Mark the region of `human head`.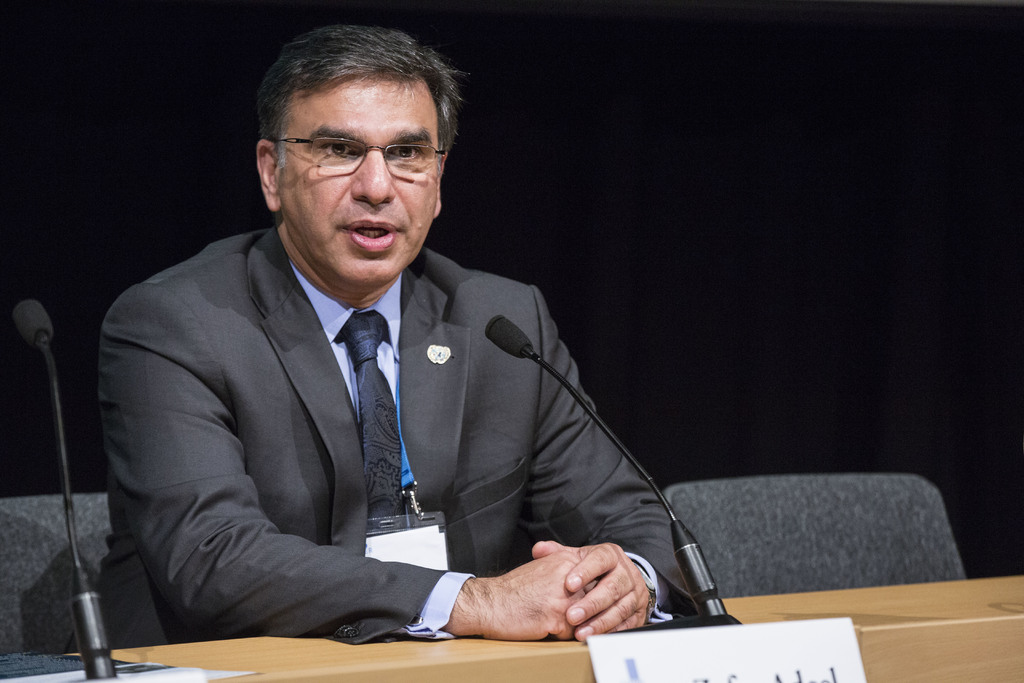
Region: bbox=(246, 31, 479, 262).
